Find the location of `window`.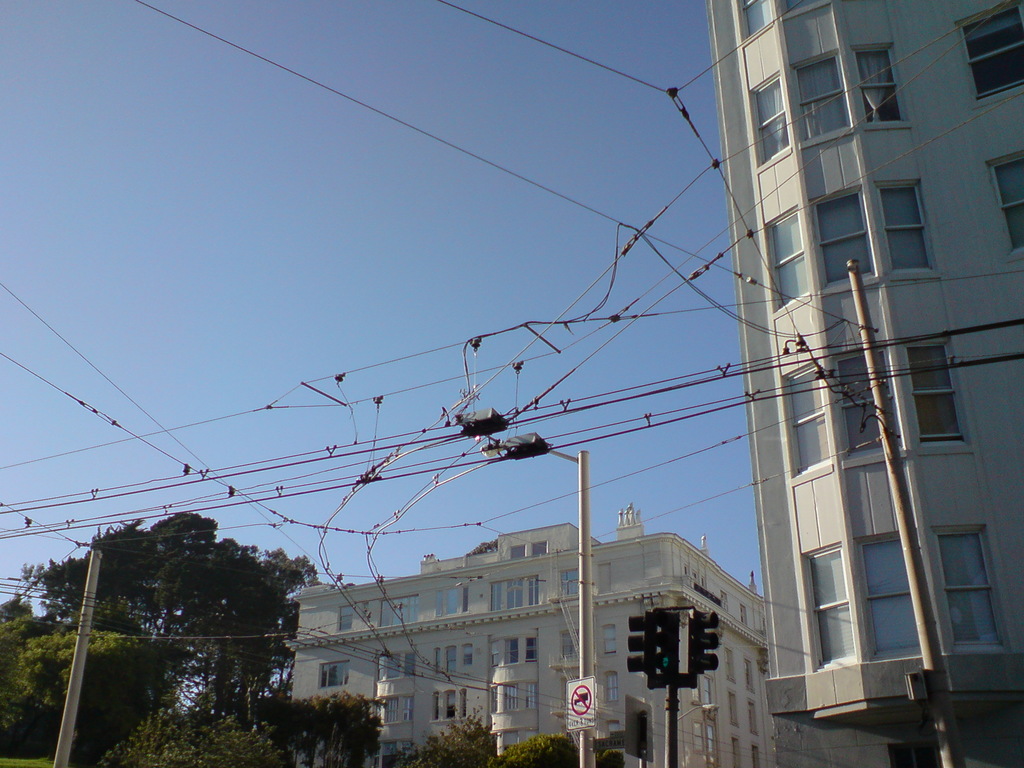
Location: {"left": 934, "top": 529, "right": 1014, "bottom": 650}.
